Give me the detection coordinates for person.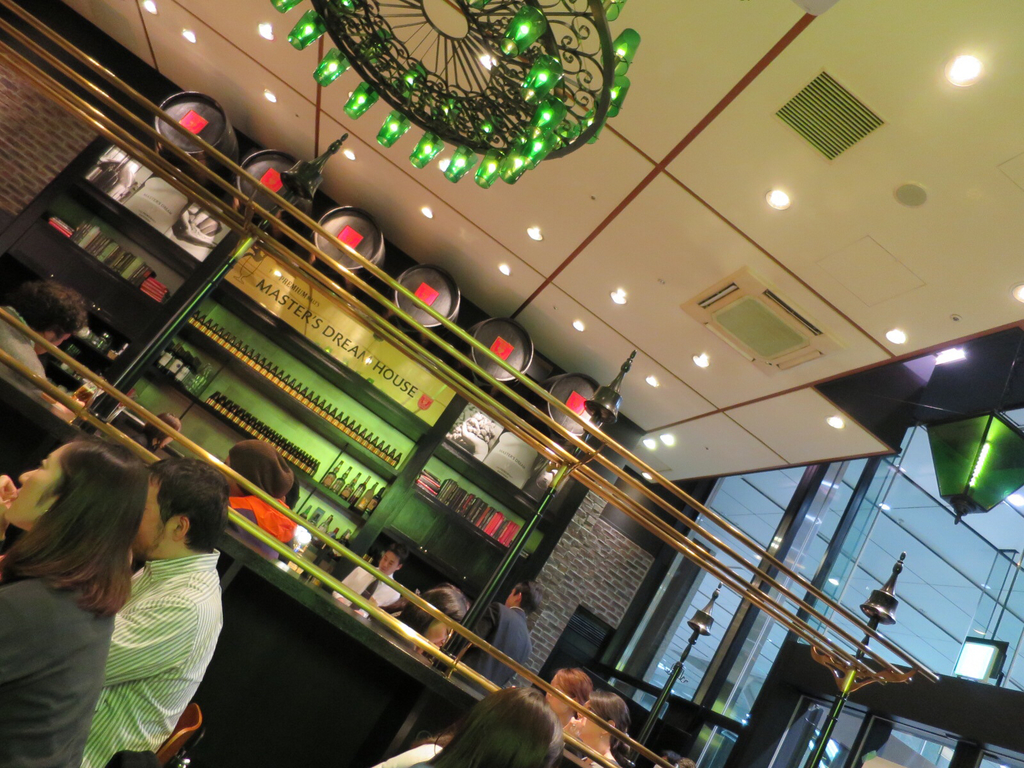
region(0, 435, 156, 767).
